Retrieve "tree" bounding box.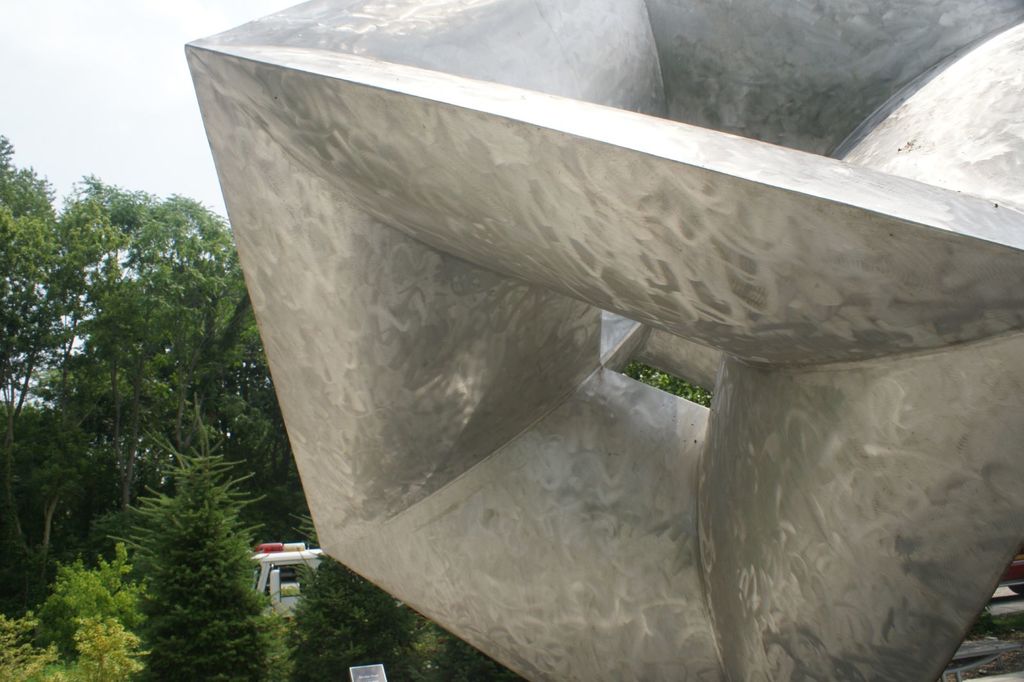
Bounding box: (left=626, top=365, right=712, bottom=408).
